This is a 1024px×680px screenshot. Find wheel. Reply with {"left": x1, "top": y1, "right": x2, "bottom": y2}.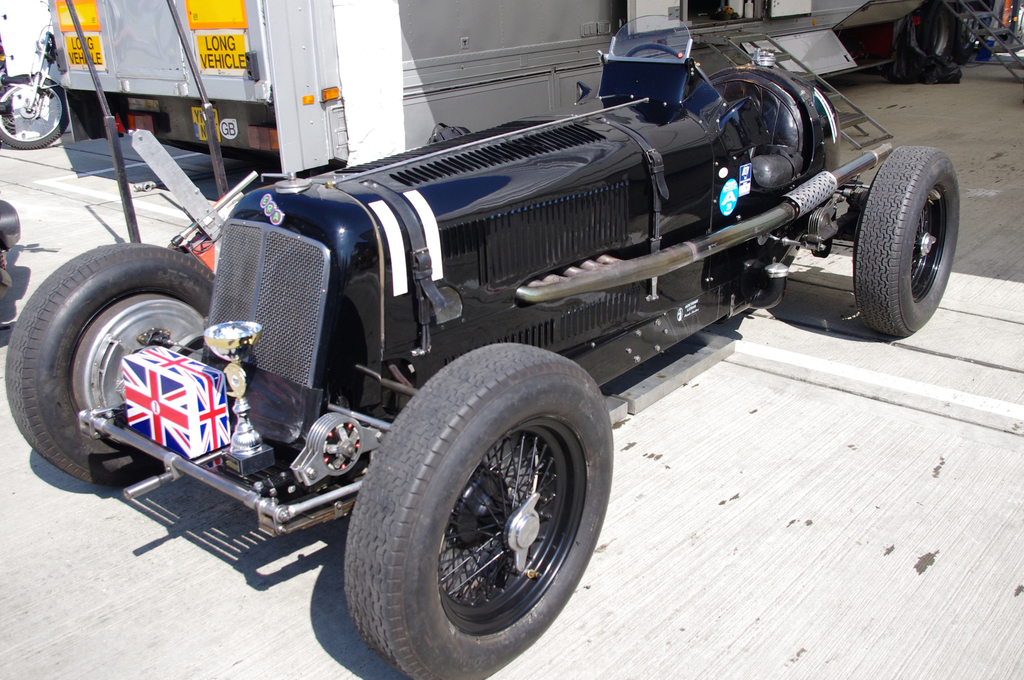
{"left": 1, "top": 239, "right": 223, "bottom": 491}.
